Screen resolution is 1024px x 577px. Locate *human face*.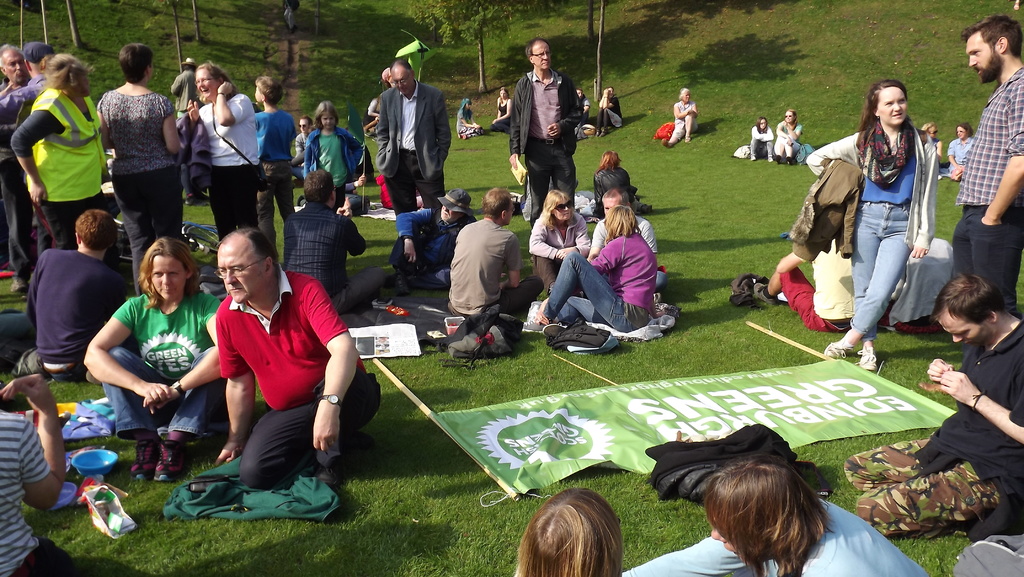
<region>321, 110, 333, 126</region>.
